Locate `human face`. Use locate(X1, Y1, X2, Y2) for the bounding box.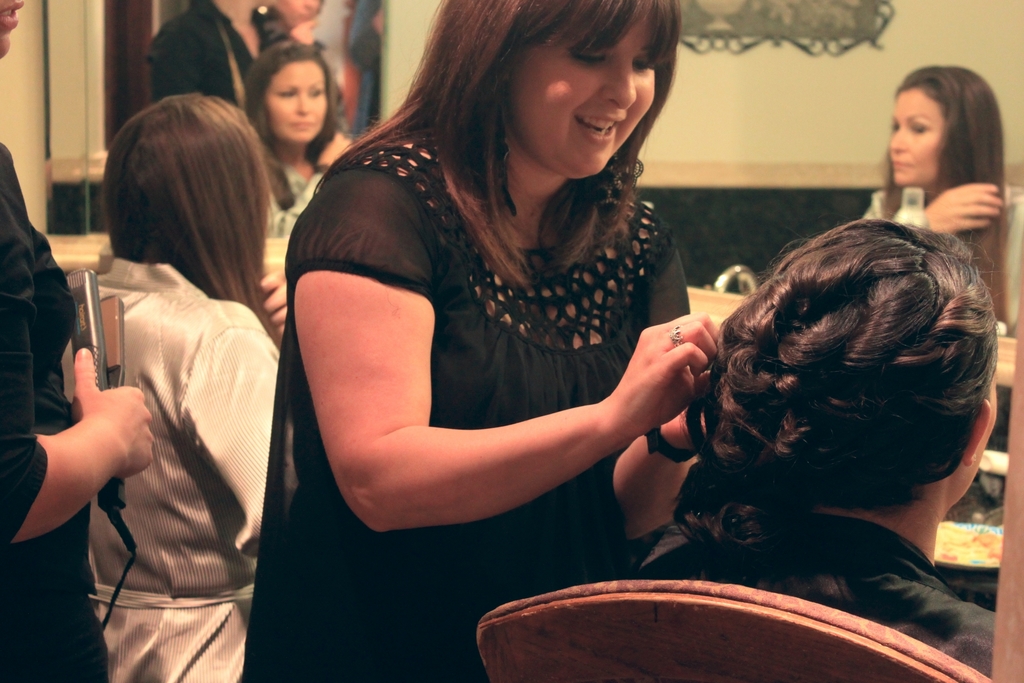
locate(508, 3, 660, 185).
